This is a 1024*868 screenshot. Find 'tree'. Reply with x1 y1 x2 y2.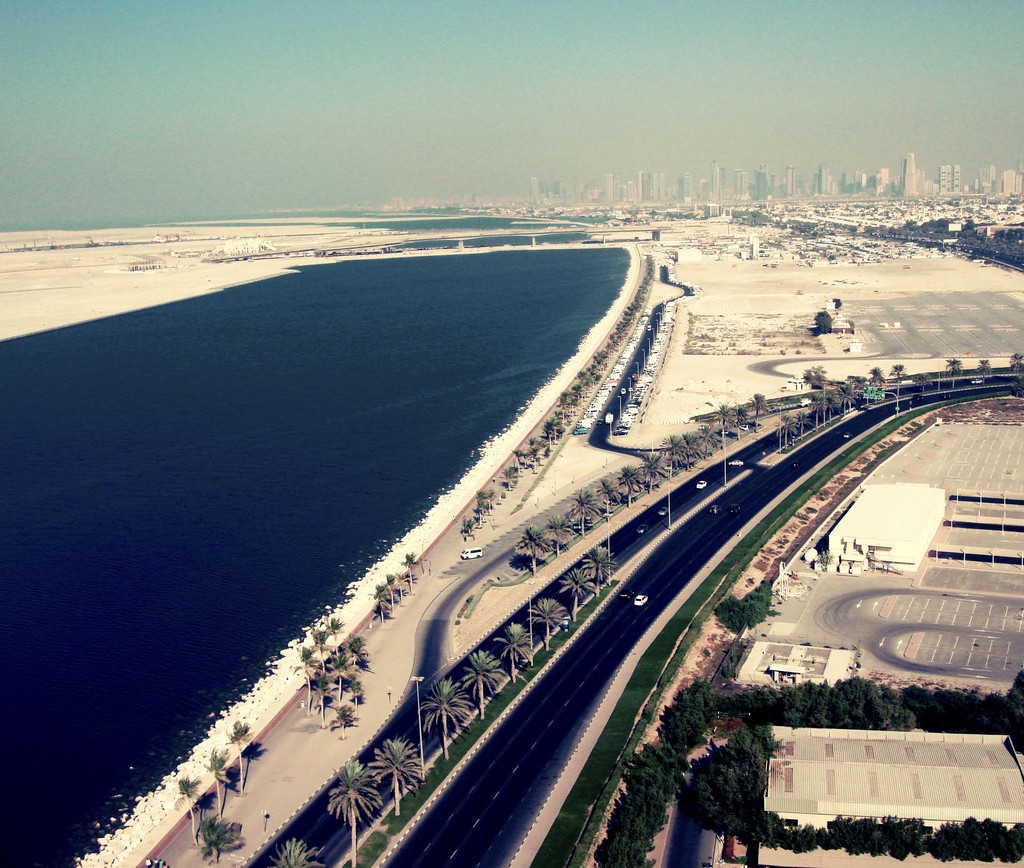
180 778 195 818.
